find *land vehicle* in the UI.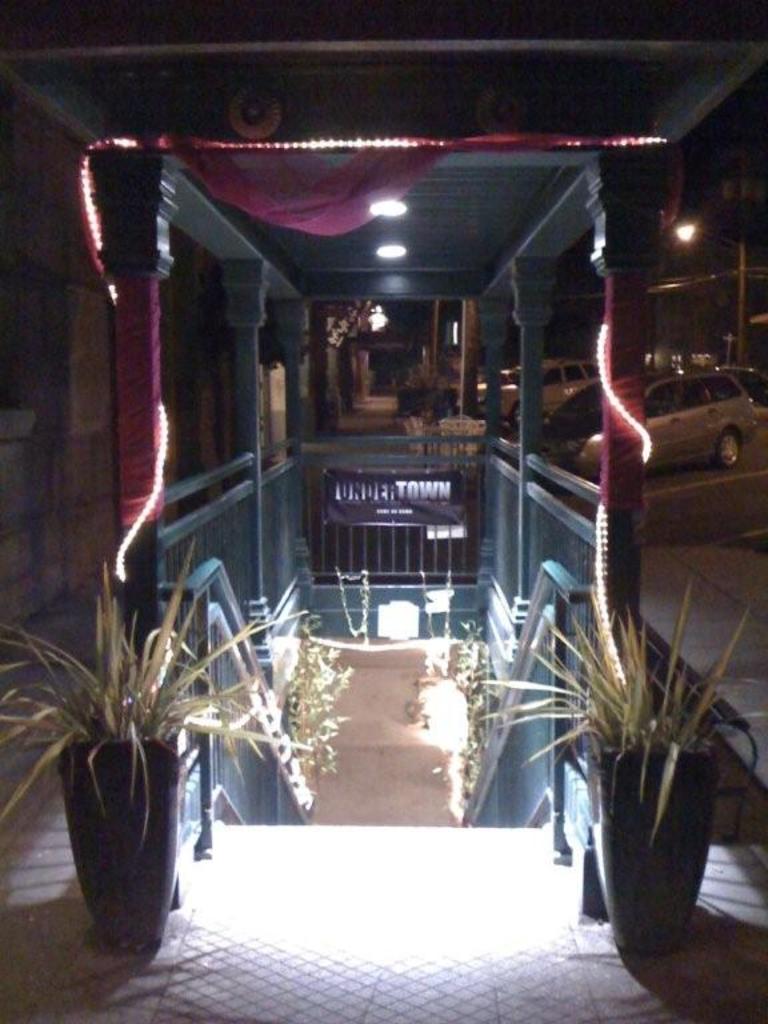
UI element at 719 364 767 408.
